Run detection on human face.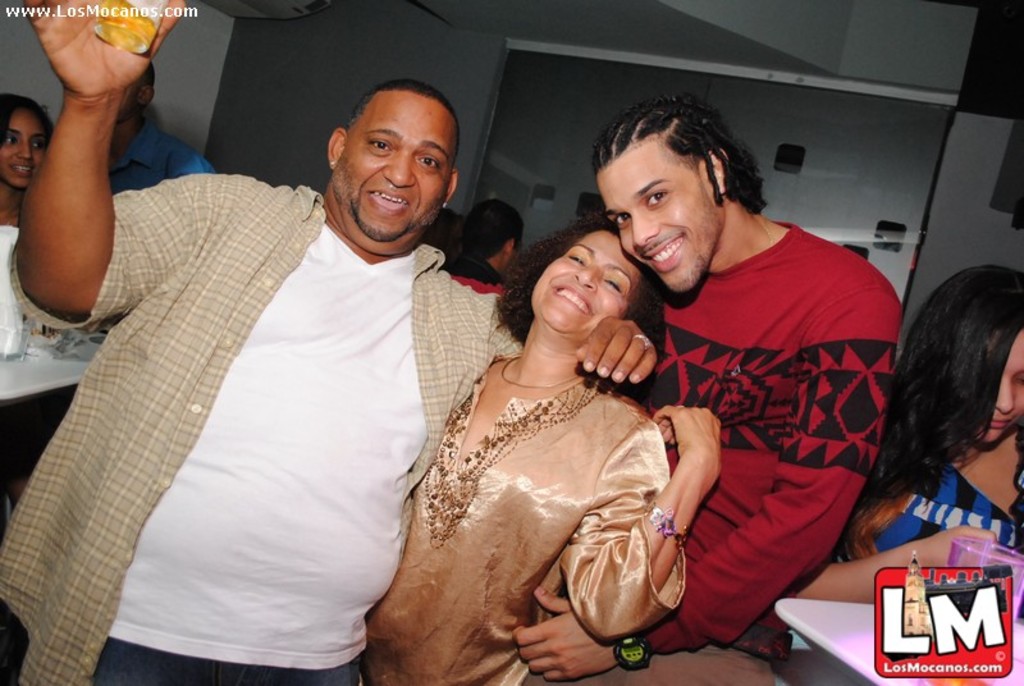
Result: bbox(596, 143, 714, 284).
